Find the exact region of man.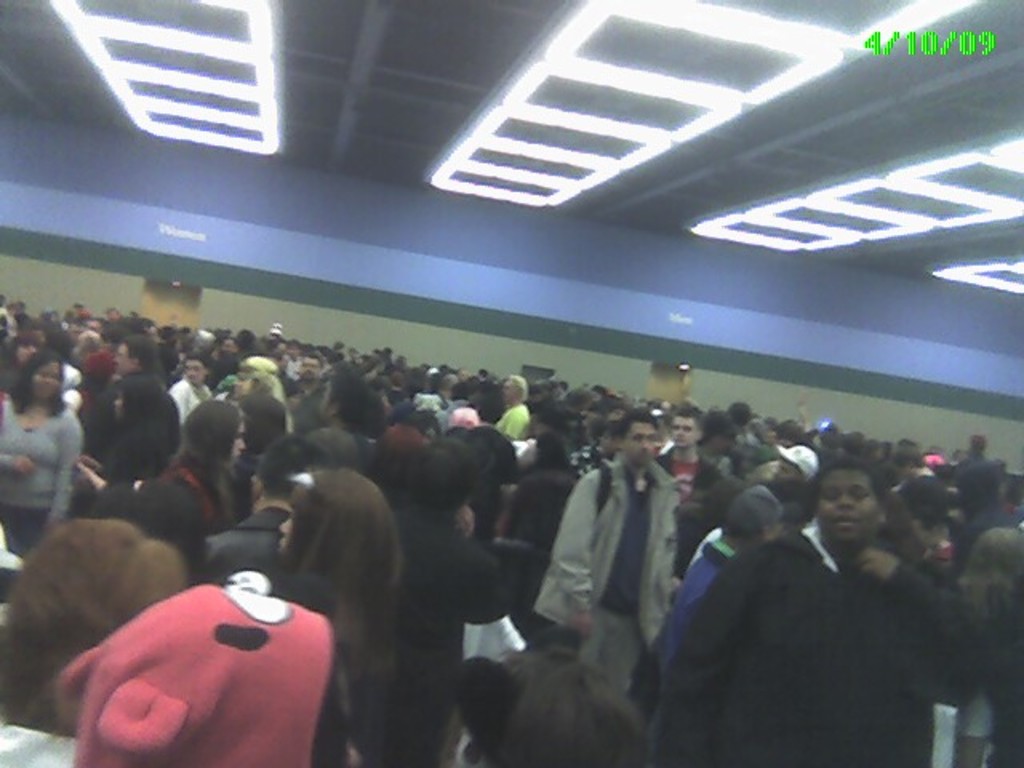
Exact region: [282,354,326,429].
